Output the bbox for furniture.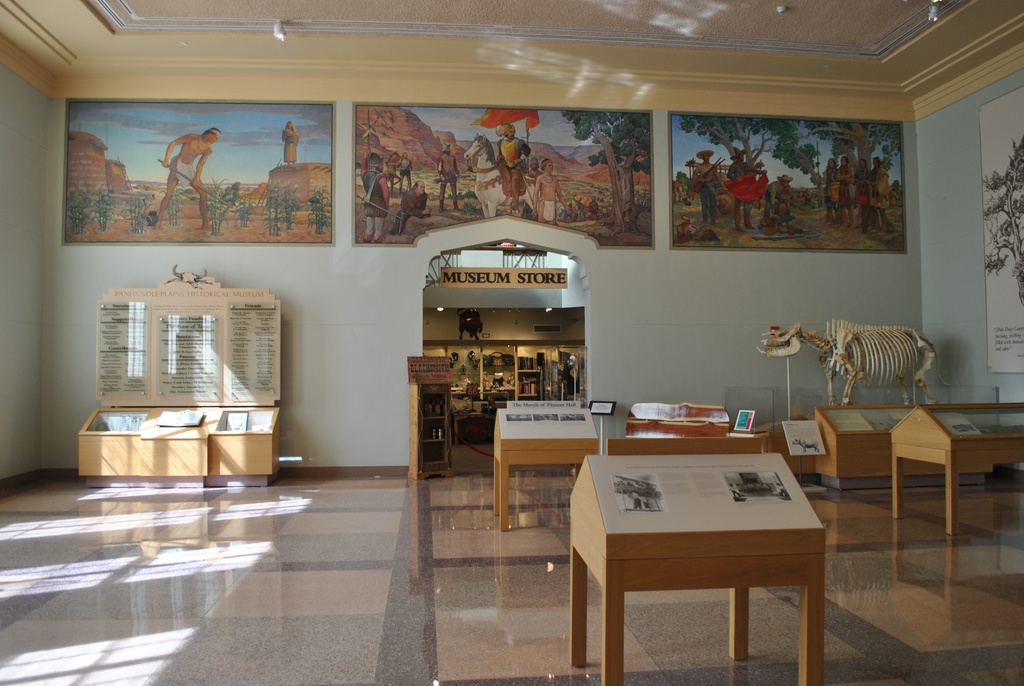
rect(76, 406, 281, 488).
